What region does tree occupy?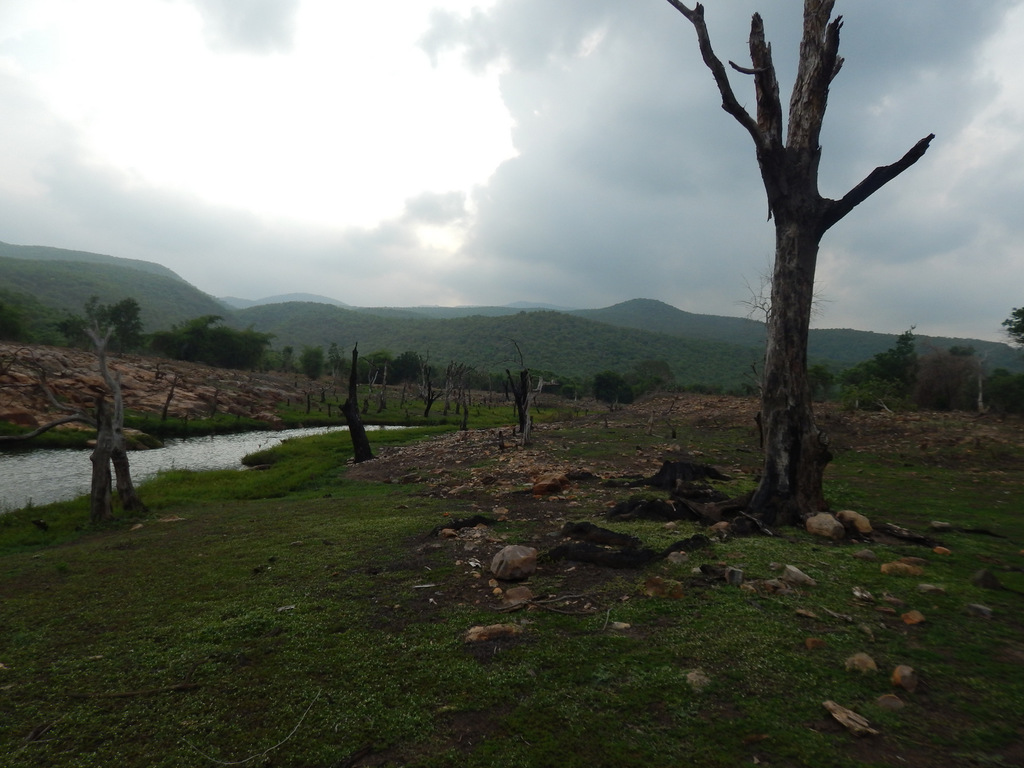
596/373/631/403.
